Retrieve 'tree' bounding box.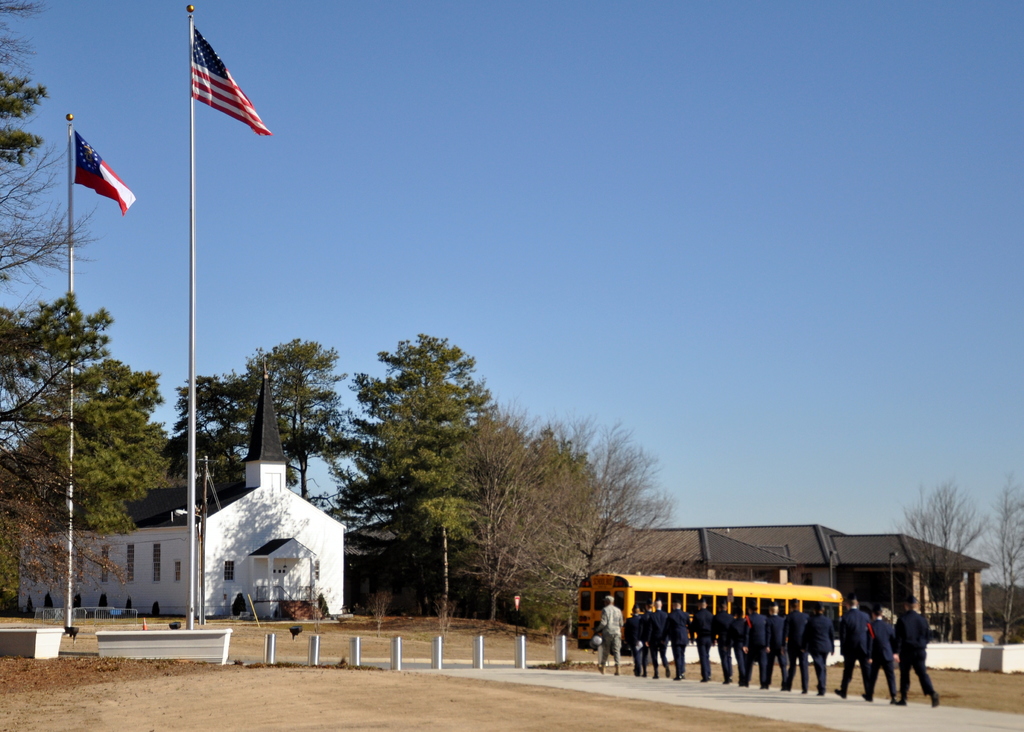
Bounding box: region(0, 427, 131, 622).
